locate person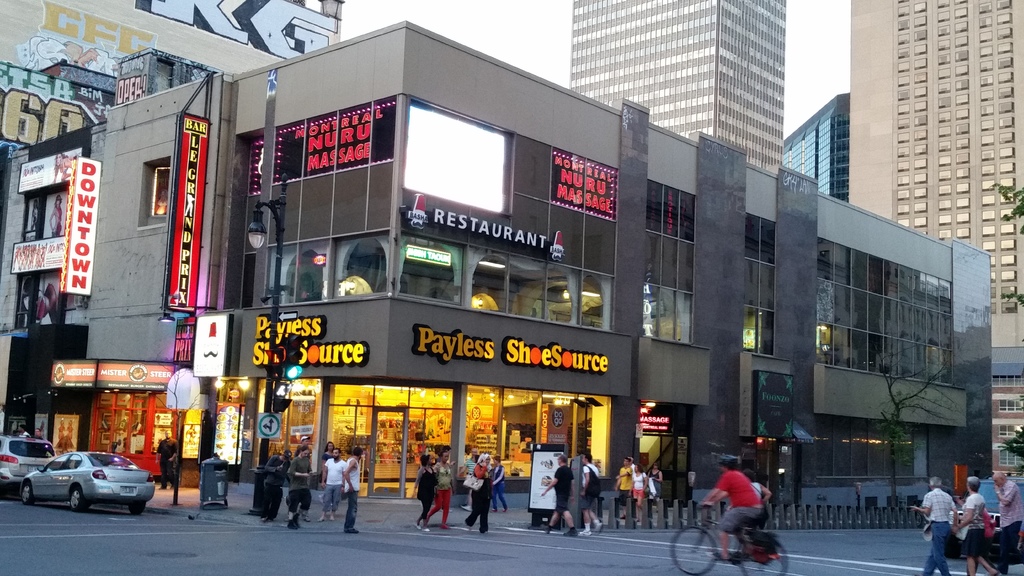
box=[543, 457, 577, 540]
